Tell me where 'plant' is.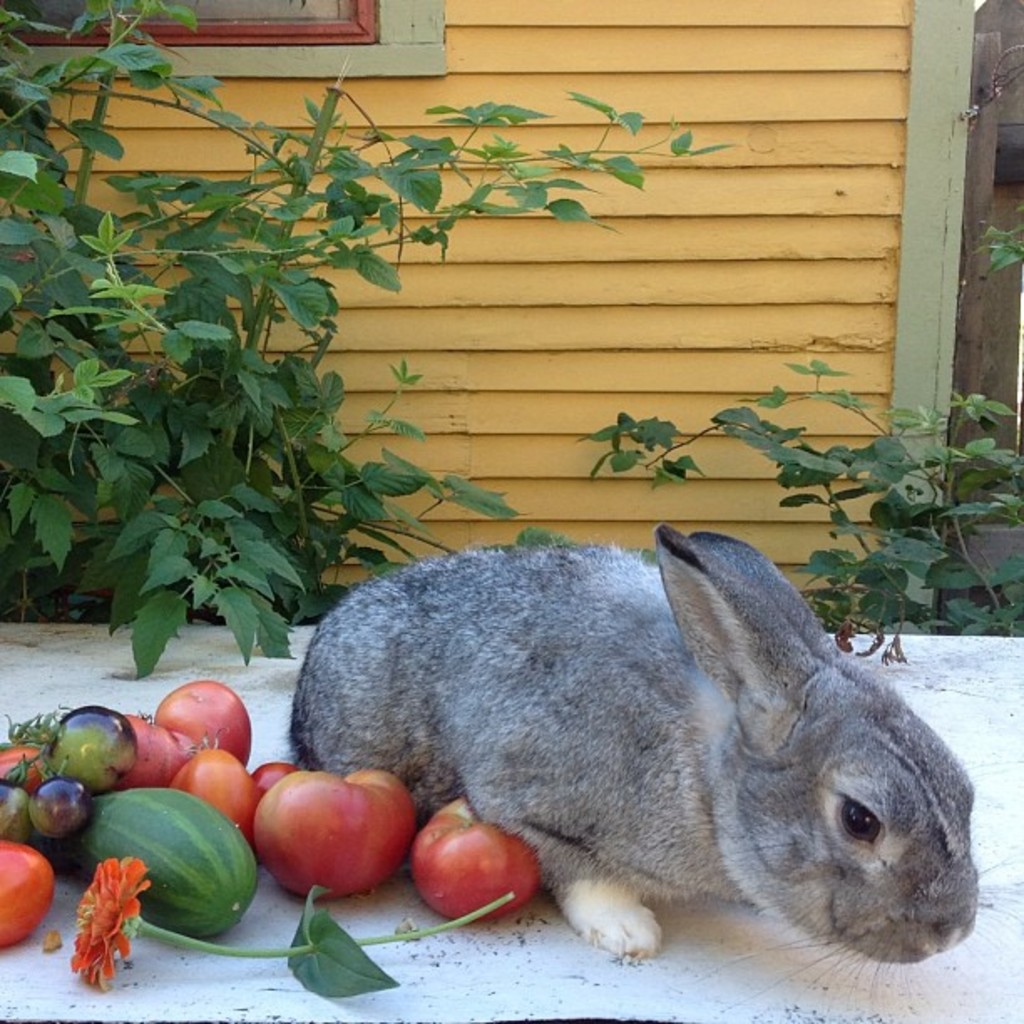
'plant' is at select_region(0, 0, 736, 671).
